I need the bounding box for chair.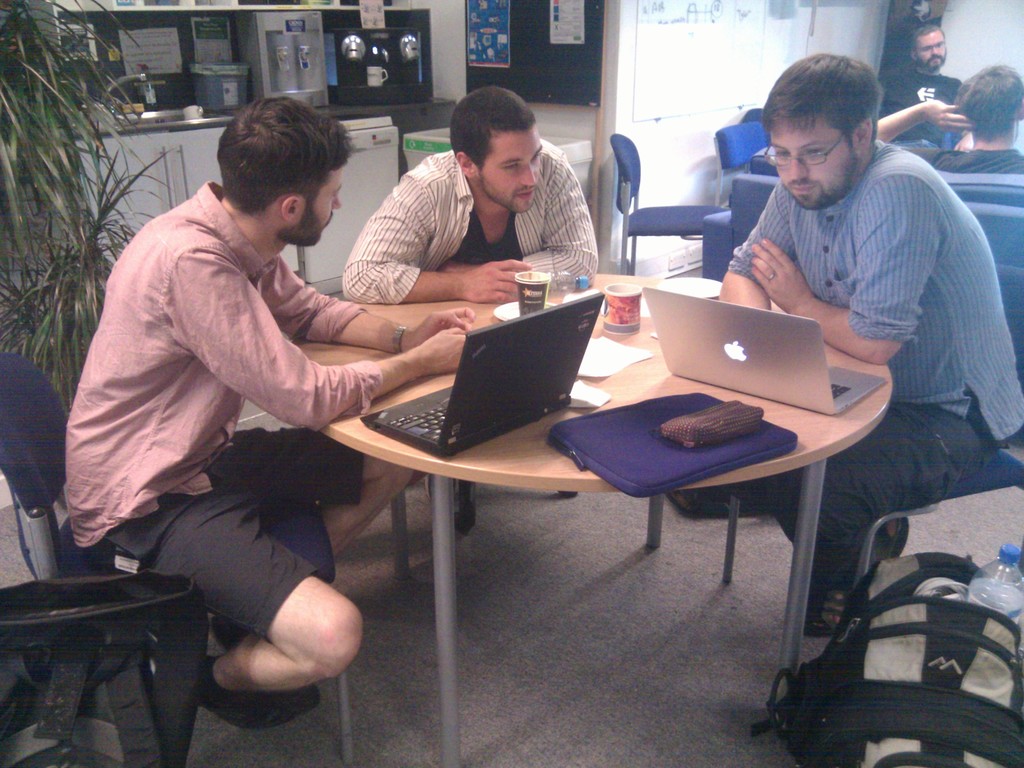
Here it is: BBox(710, 120, 779, 217).
